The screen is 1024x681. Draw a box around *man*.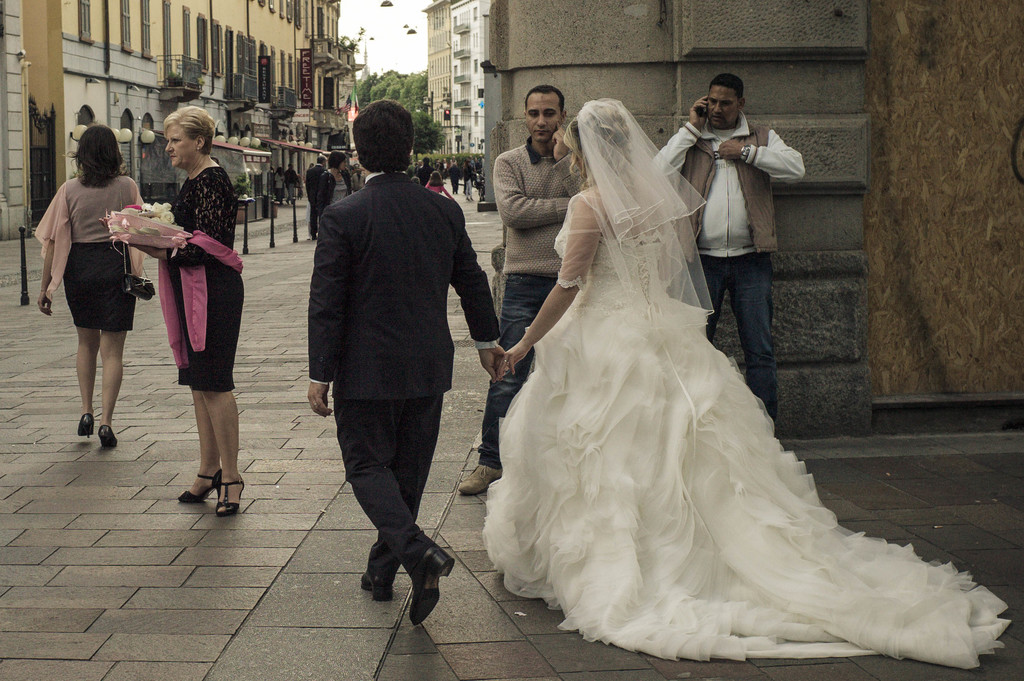
[296,102,492,616].
